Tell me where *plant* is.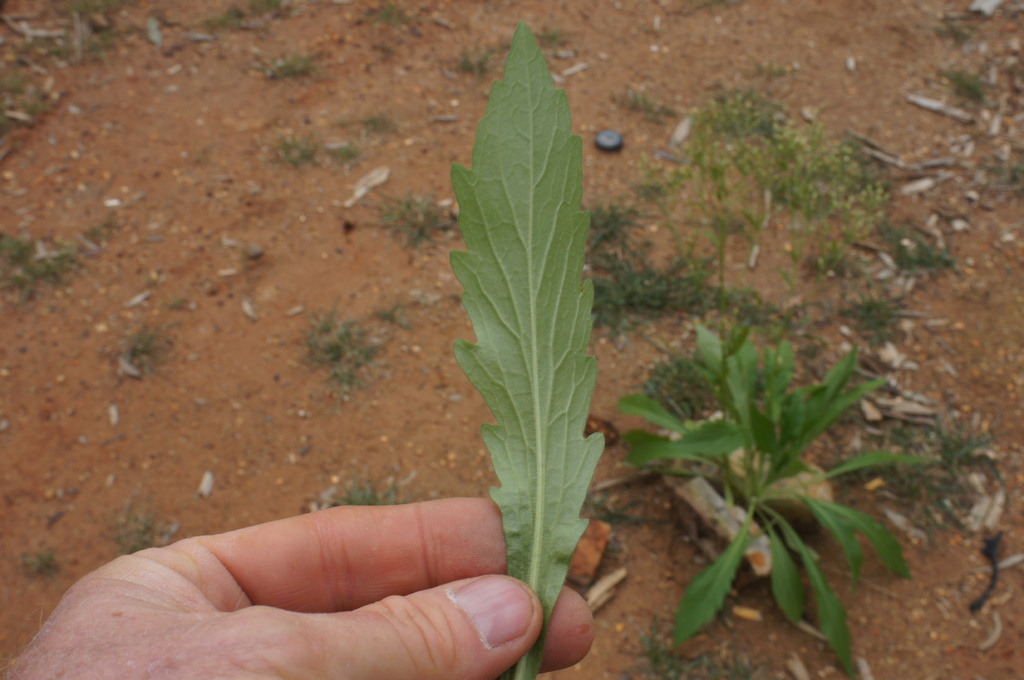
*plant* is at box(224, 0, 244, 19).
